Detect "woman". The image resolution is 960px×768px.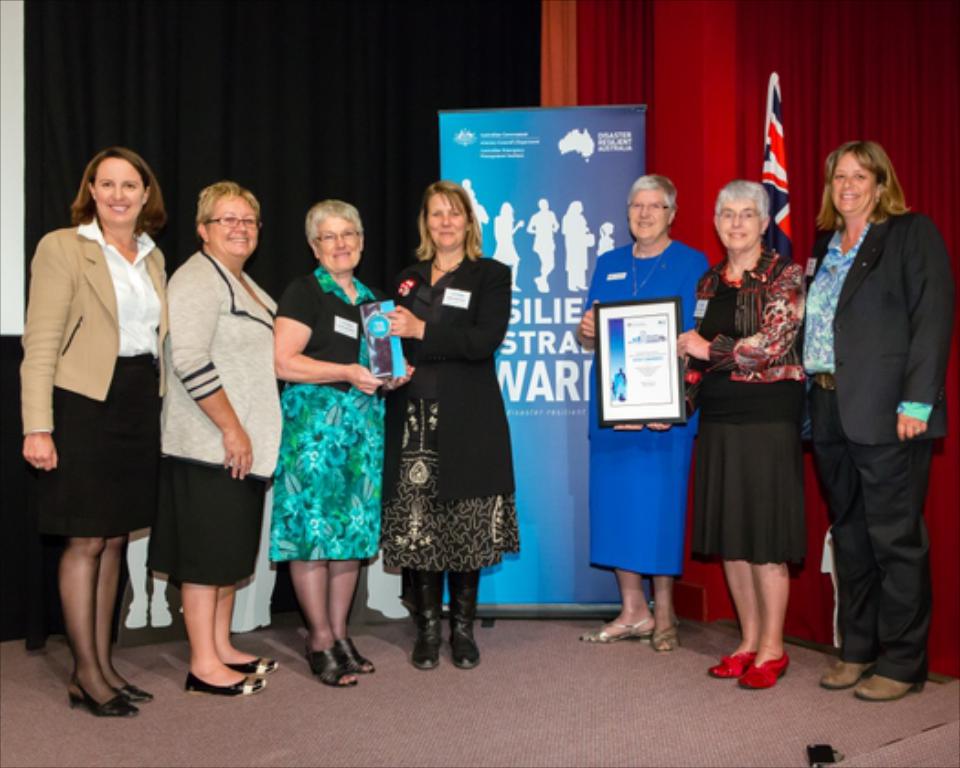
[x1=574, y1=174, x2=709, y2=655].
